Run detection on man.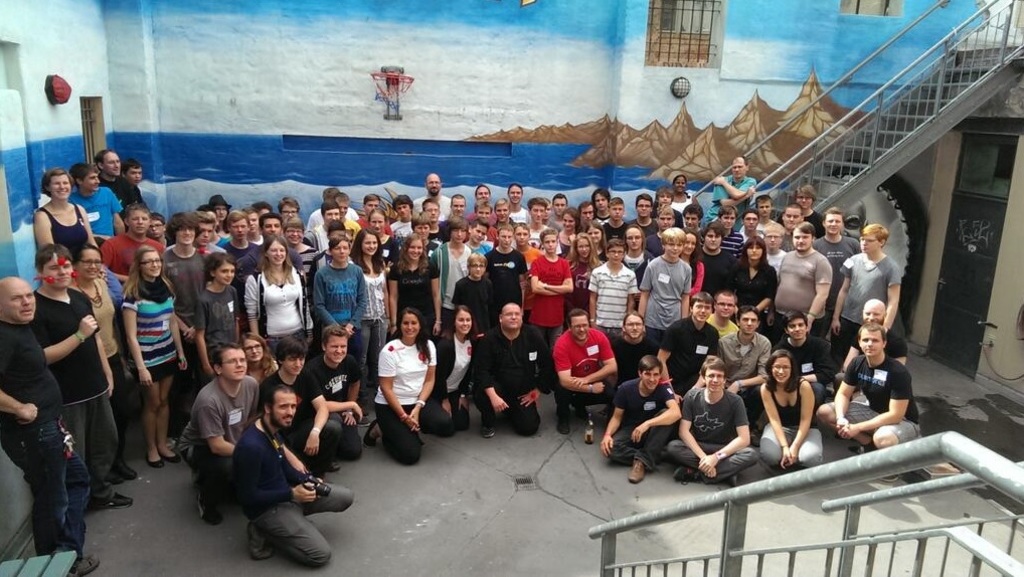
Result: 544:303:624:431.
